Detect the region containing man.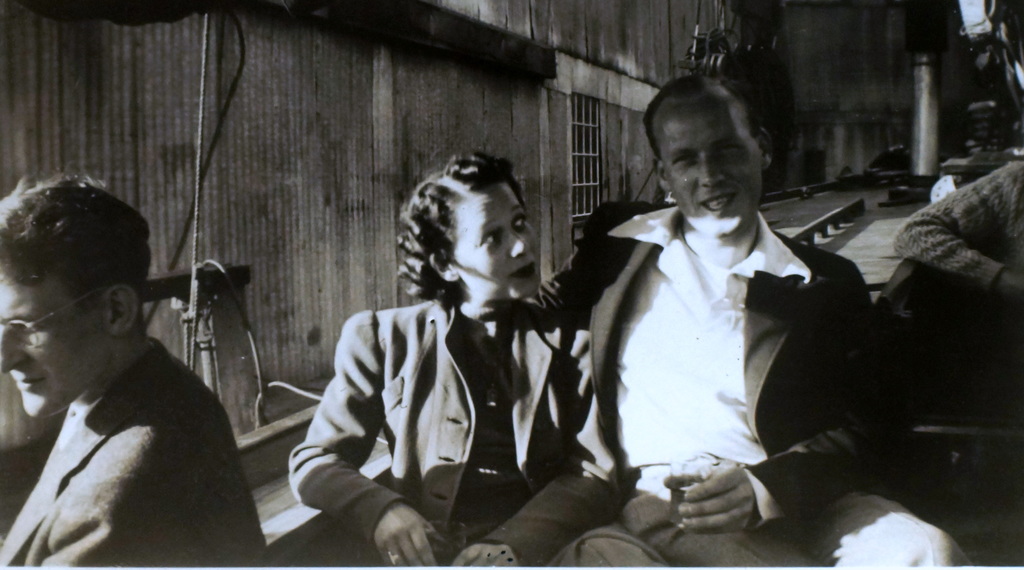
(0, 160, 246, 569).
